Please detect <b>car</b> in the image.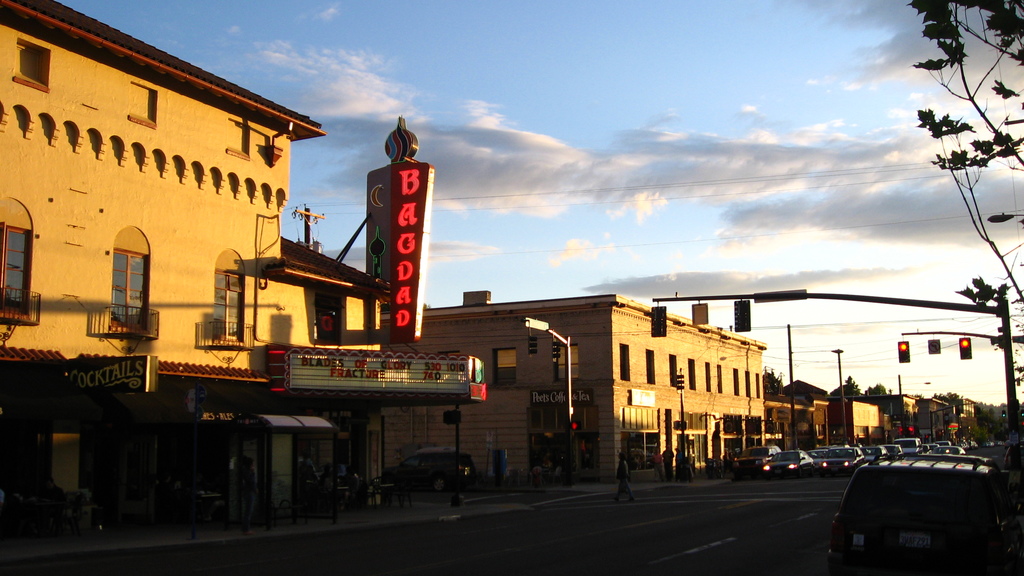
<bbox>830, 456, 1015, 575</bbox>.
